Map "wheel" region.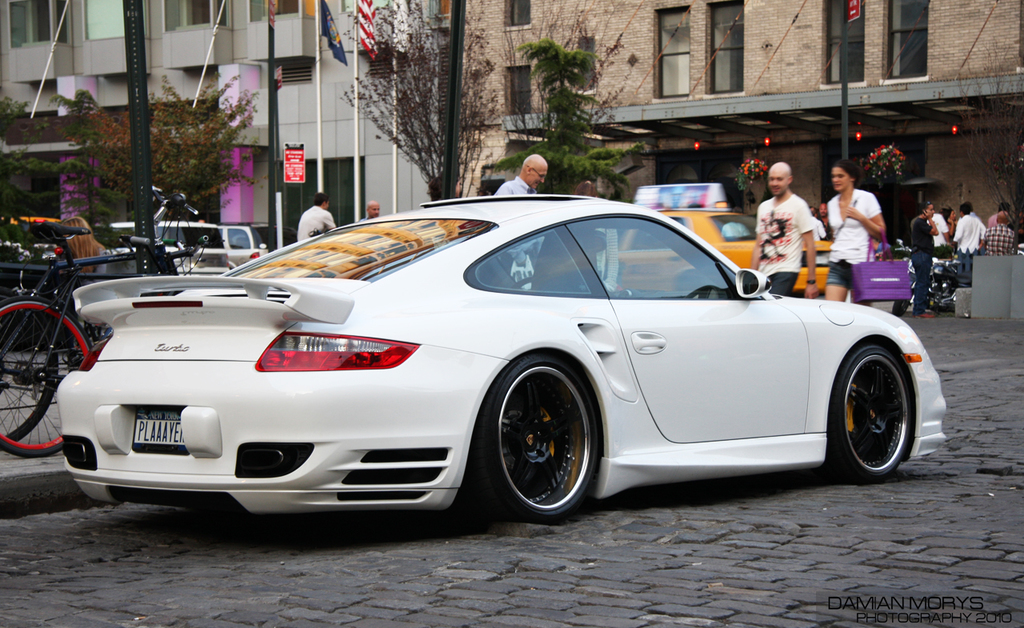
Mapped to <box>474,358,606,522</box>.
